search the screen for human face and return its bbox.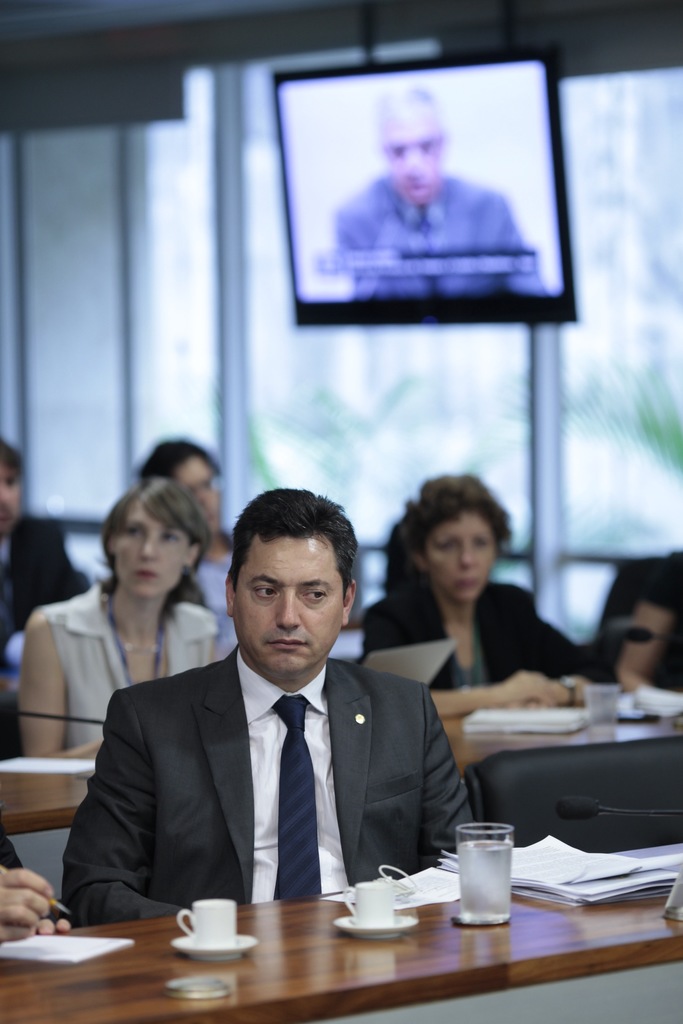
Found: rect(175, 456, 222, 533).
